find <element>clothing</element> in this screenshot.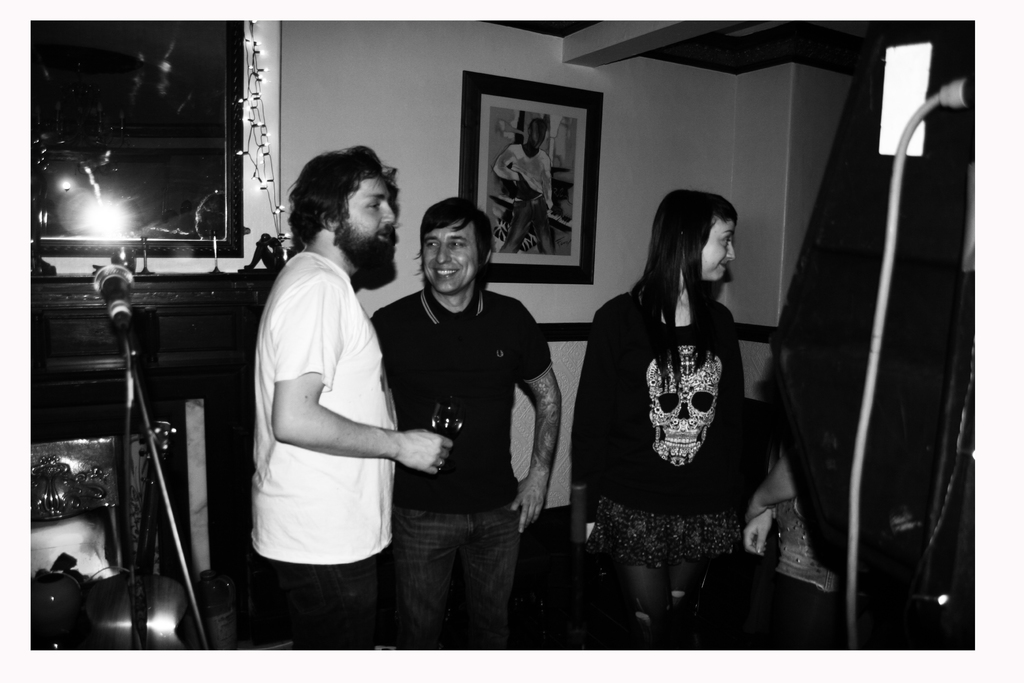
The bounding box for <element>clothing</element> is pyautogui.locateOnScreen(367, 281, 552, 650).
